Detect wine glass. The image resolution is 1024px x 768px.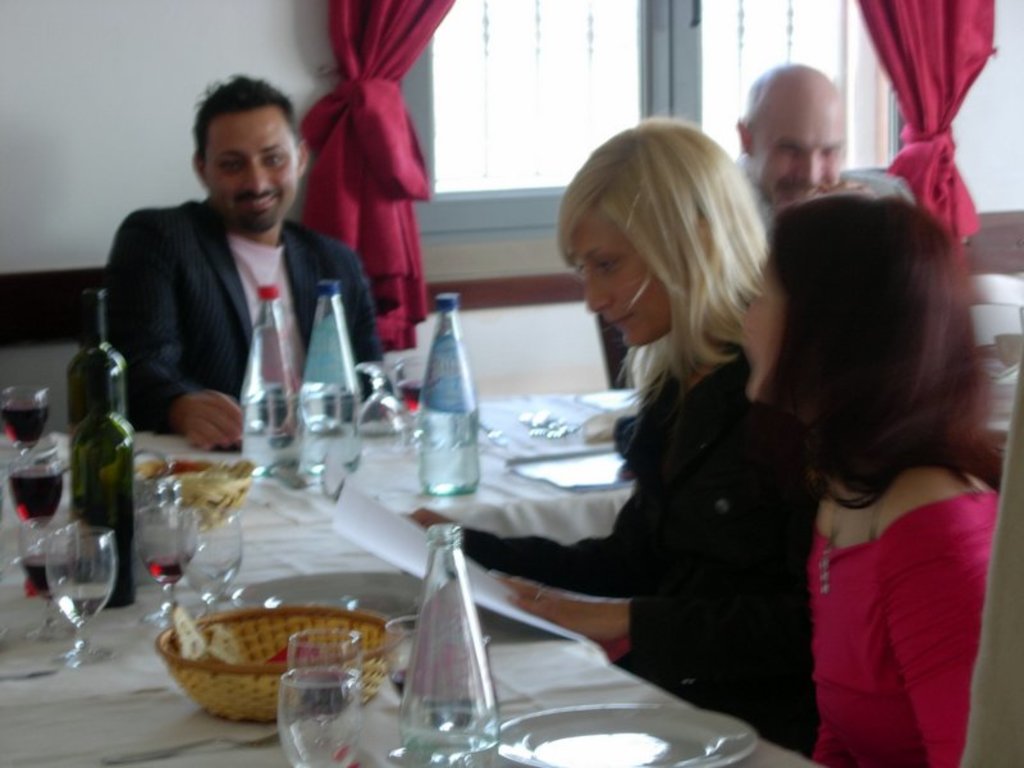
Rect(394, 347, 425, 439).
